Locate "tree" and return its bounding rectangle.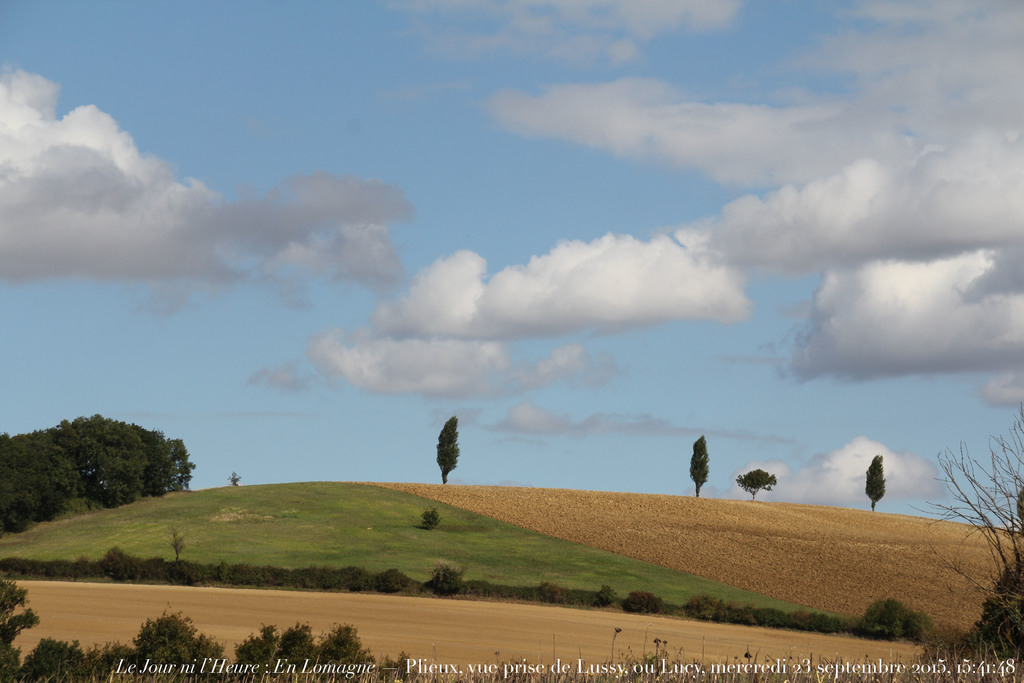
BBox(689, 434, 707, 497).
